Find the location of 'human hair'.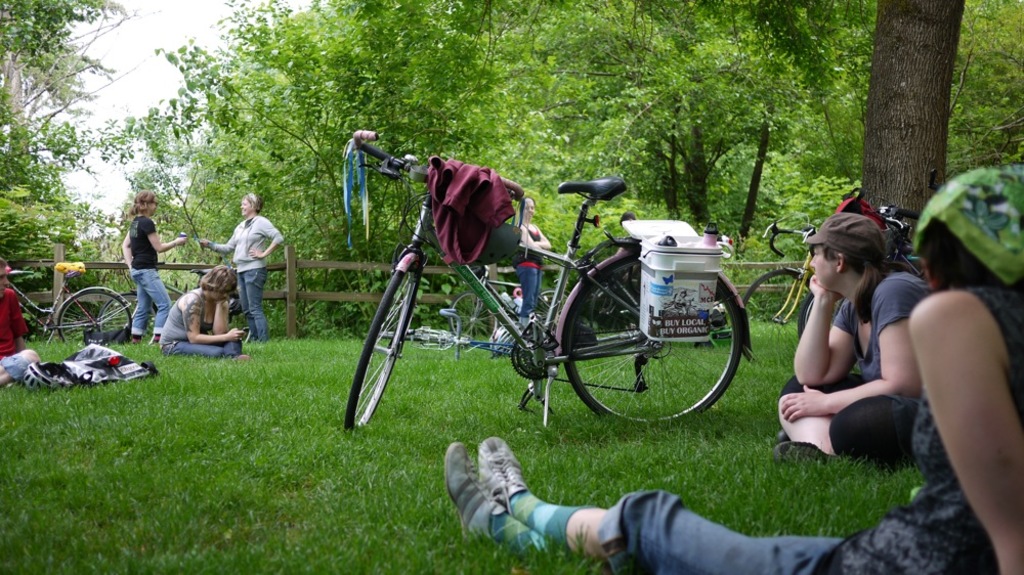
Location: pyautogui.locateOnScreen(128, 188, 160, 217).
